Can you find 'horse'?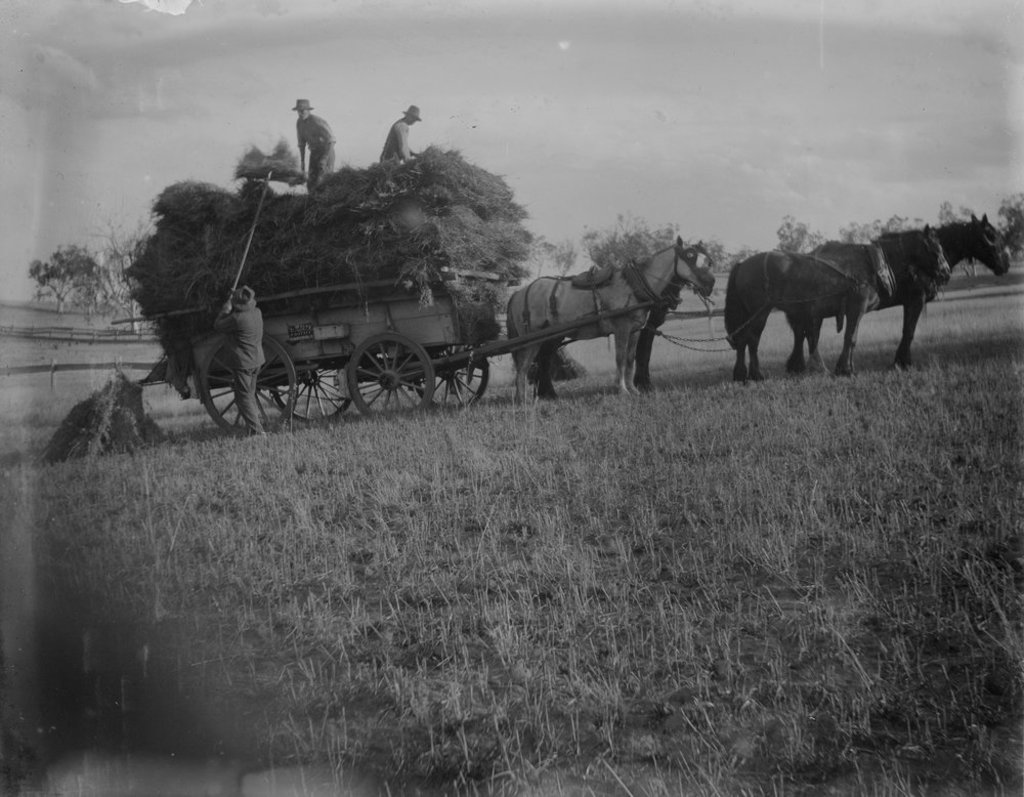
Yes, bounding box: x1=721 y1=242 x2=895 y2=387.
